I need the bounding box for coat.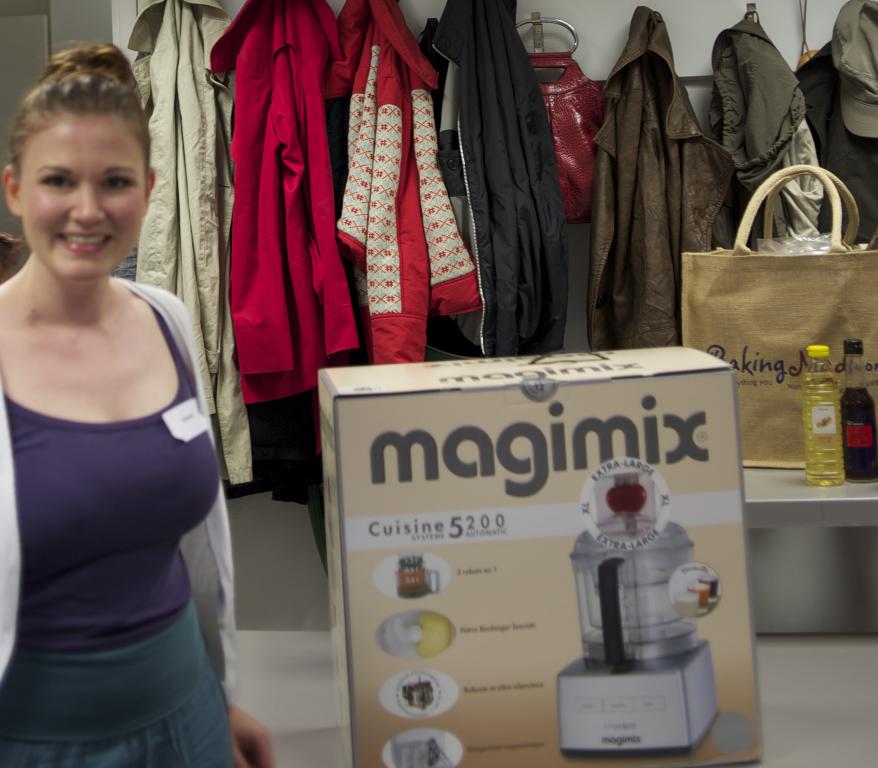
Here it is: {"left": 790, "top": 0, "right": 877, "bottom": 249}.
